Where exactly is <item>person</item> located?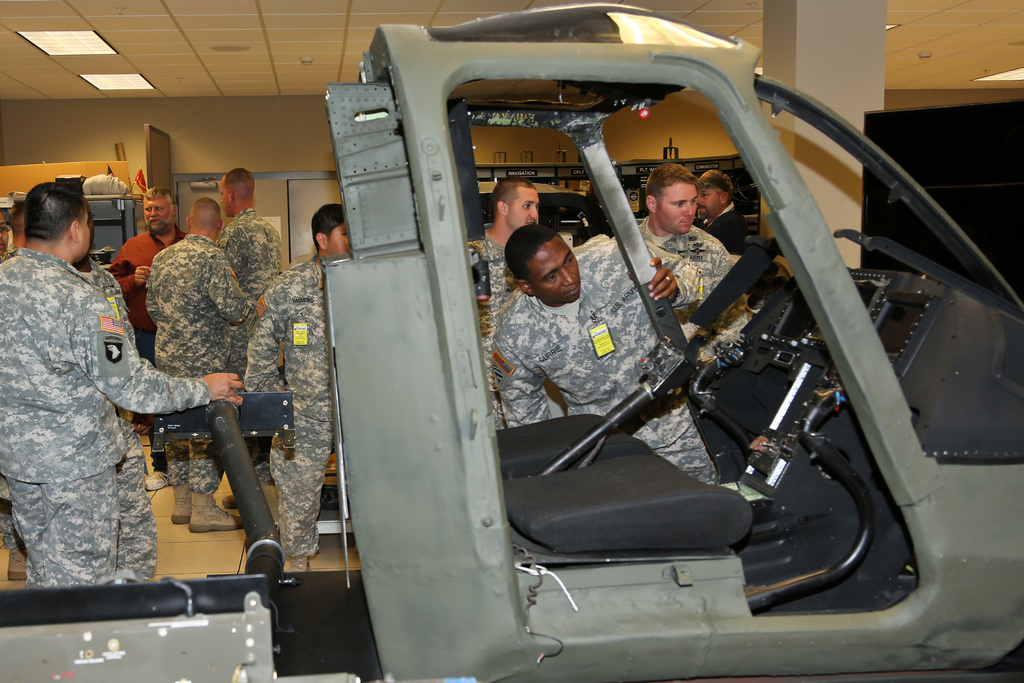
Its bounding box is {"x1": 114, "y1": 185, "x2": 170, "y2": 481}.
